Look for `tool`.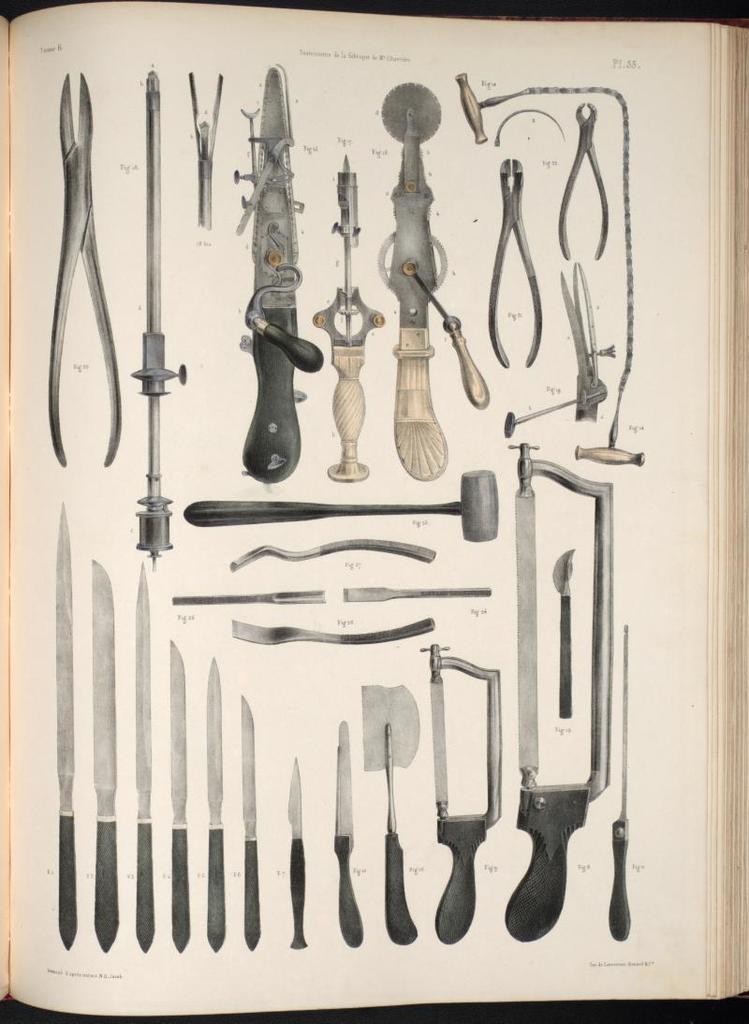
Found: box(135, 71, 173, 570).
